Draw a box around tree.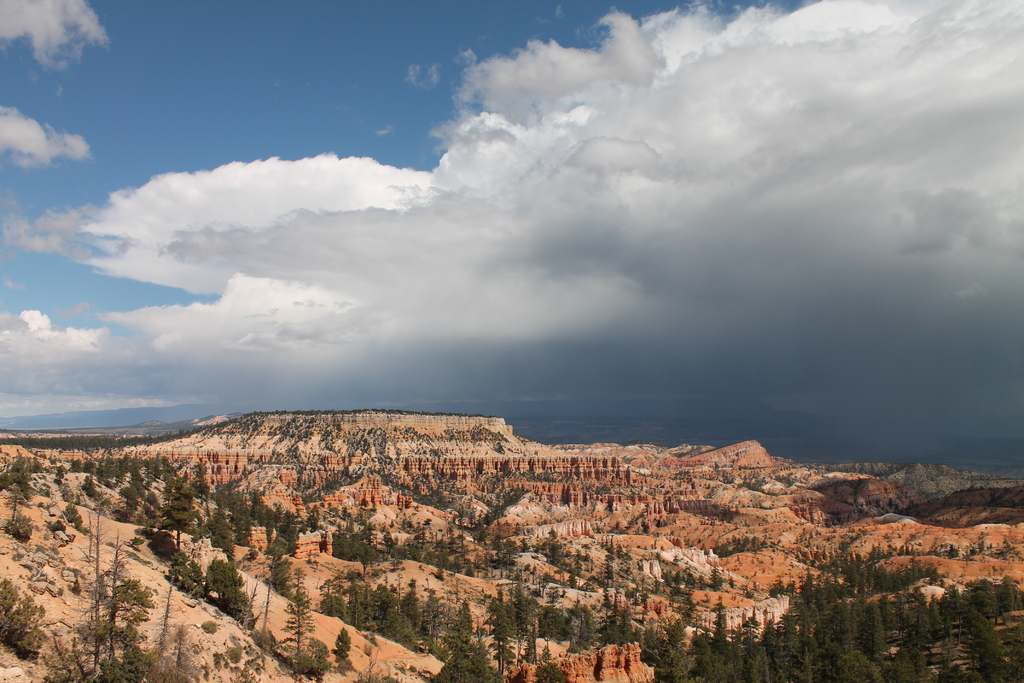
detection(654, 623, 694, 682).
